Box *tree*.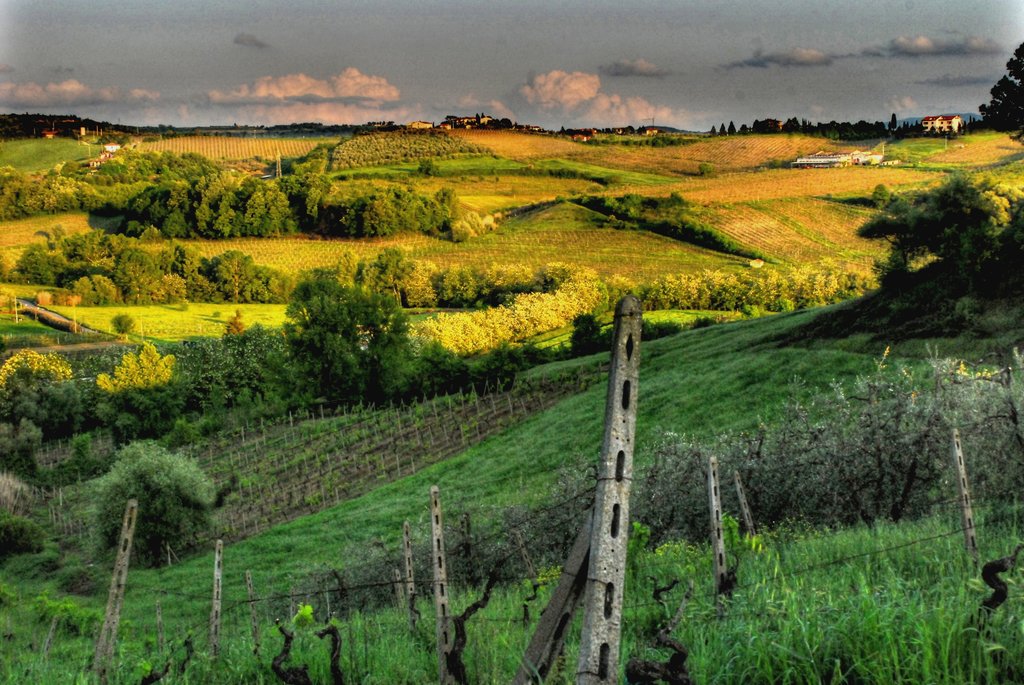
<region>891, 117, 901, 134</region>.
